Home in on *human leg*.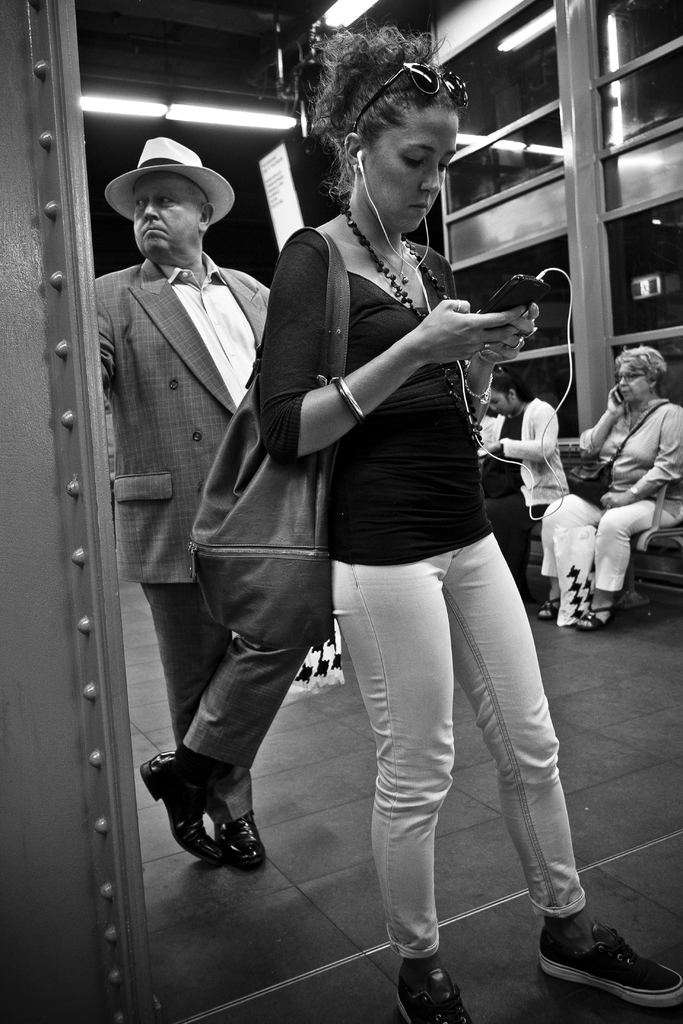
Homed in at x1=134 y1=512 x2=270 y2=867.
